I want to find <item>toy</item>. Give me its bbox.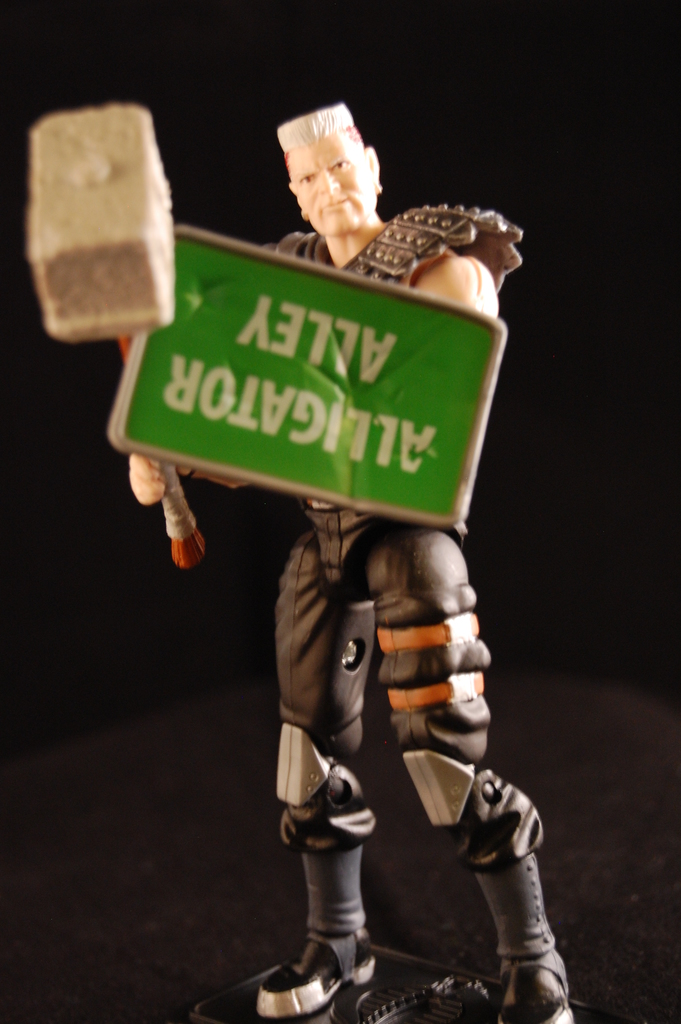
(17, 92, 581, 1023).
